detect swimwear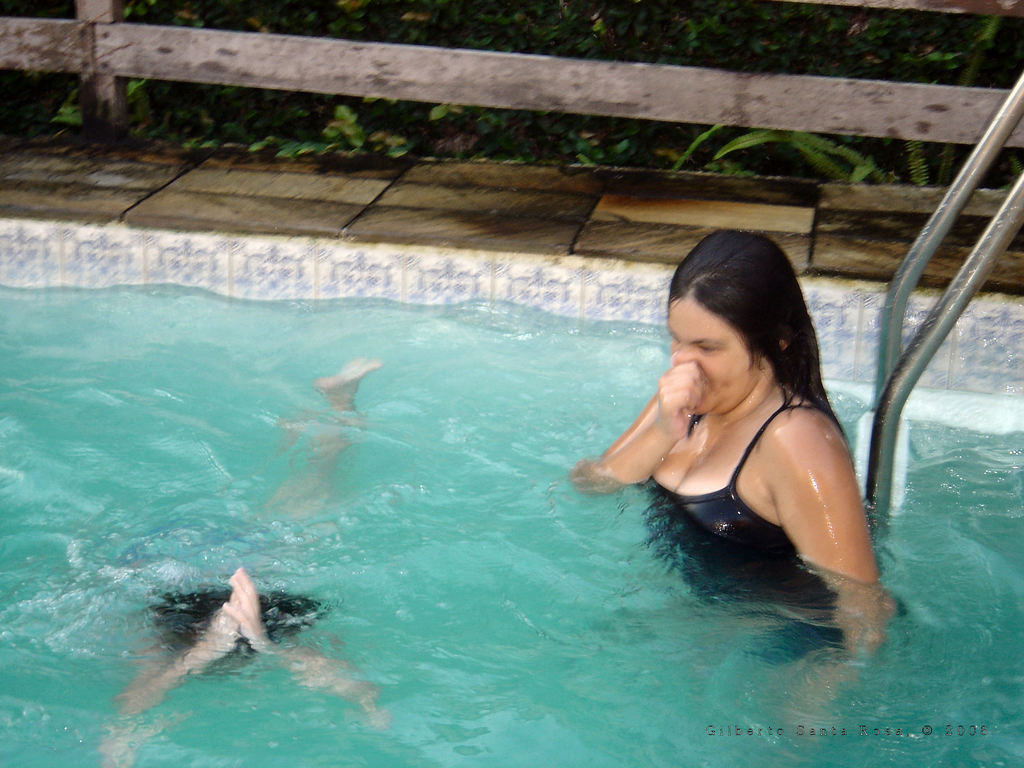
bbox=[639, 401, 896, 664]
